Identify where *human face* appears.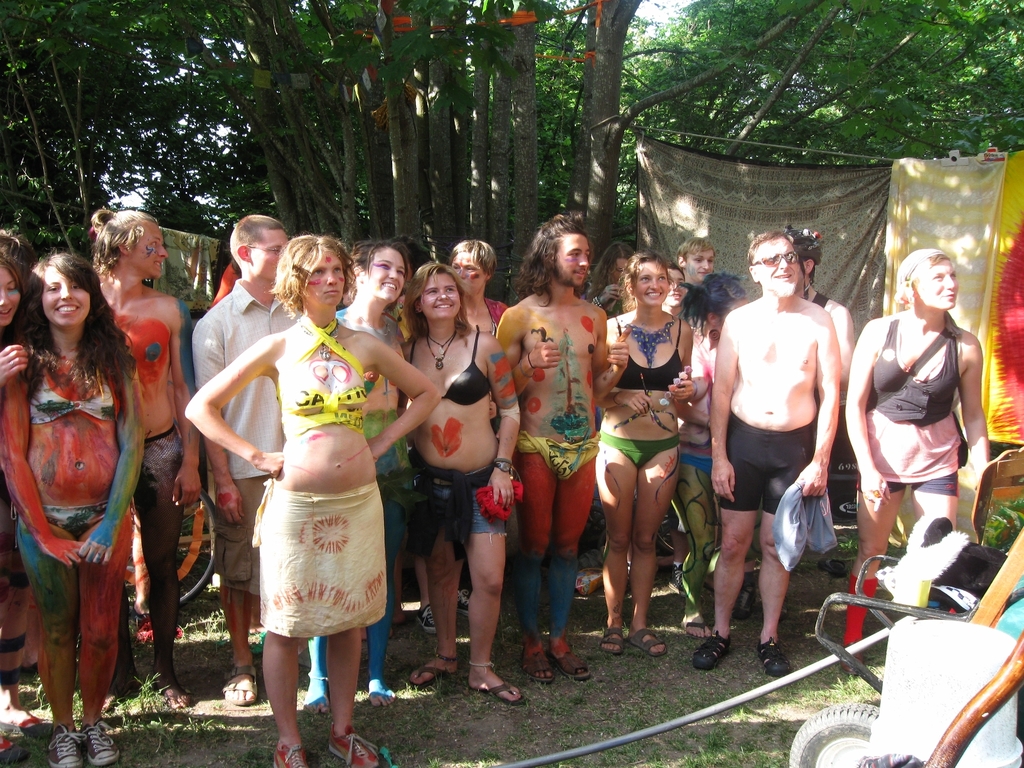
Appears at [x1=294, y1=248, x2=352, y2=321].
